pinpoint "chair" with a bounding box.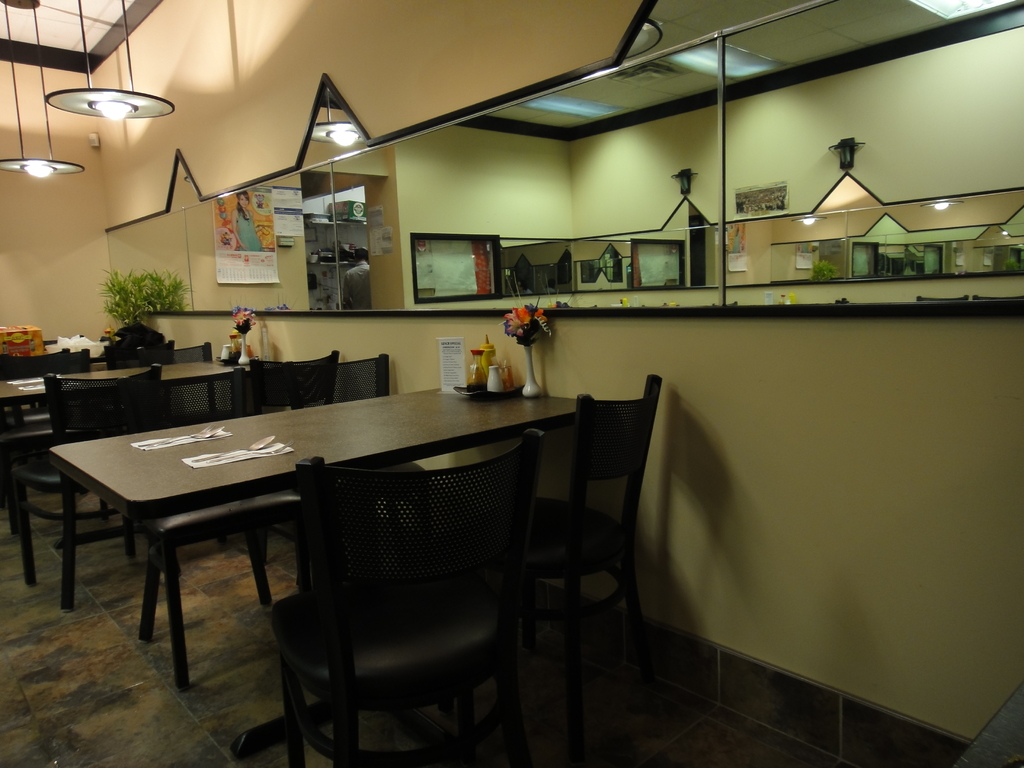
bbox=[120, 369, 273, 693].
